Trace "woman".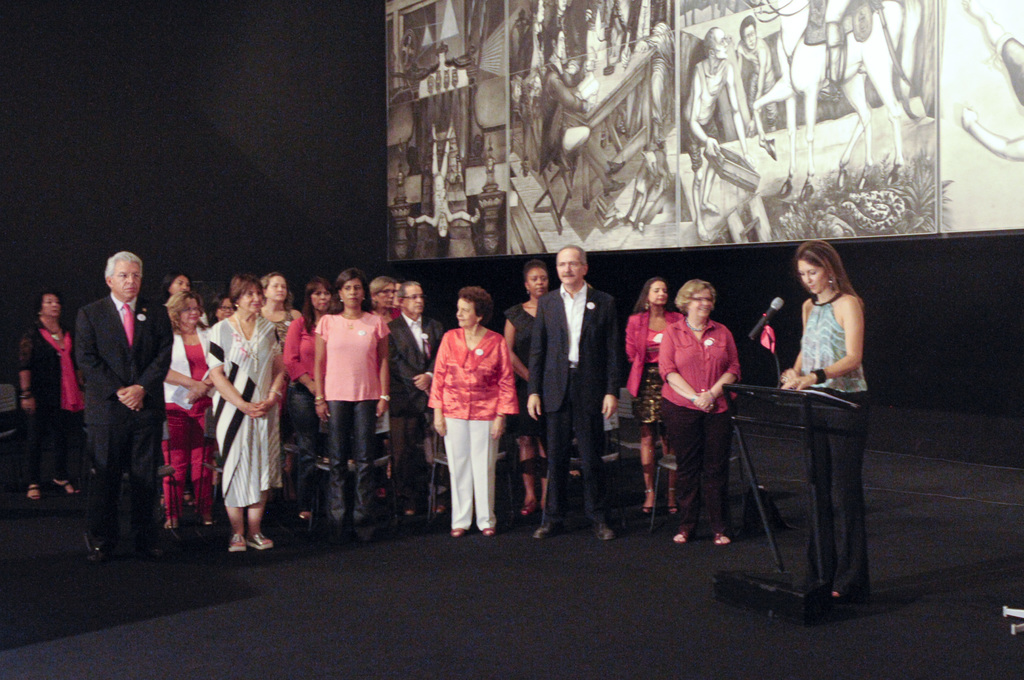
Traced to box=[501, 260, 551, 508].
